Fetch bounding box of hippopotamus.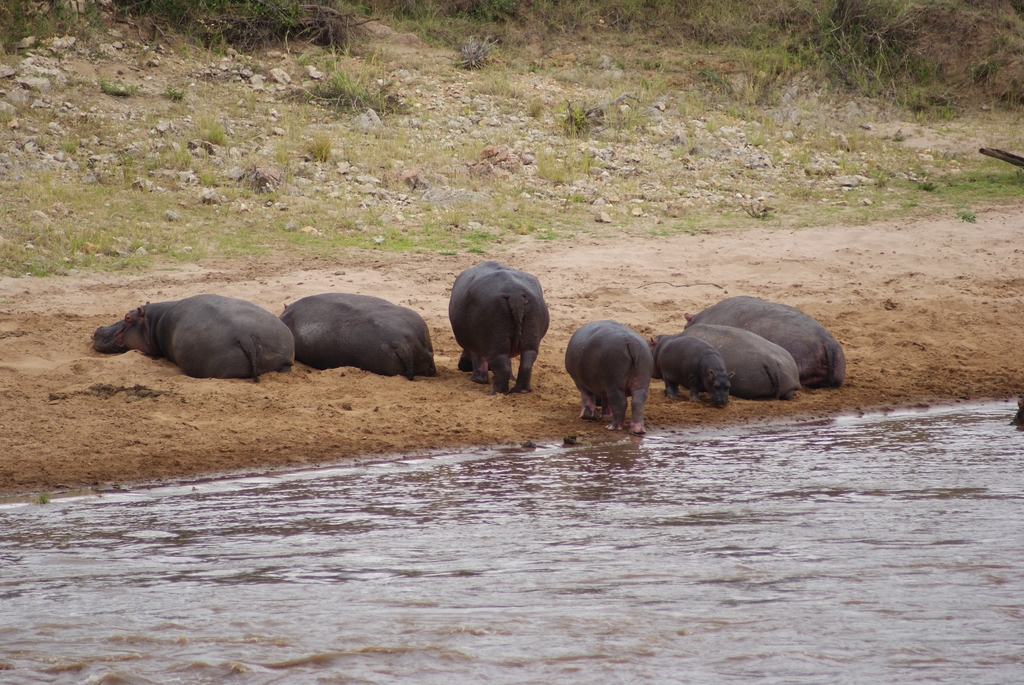
Bbox: detection(446, 270, 554, 391).
